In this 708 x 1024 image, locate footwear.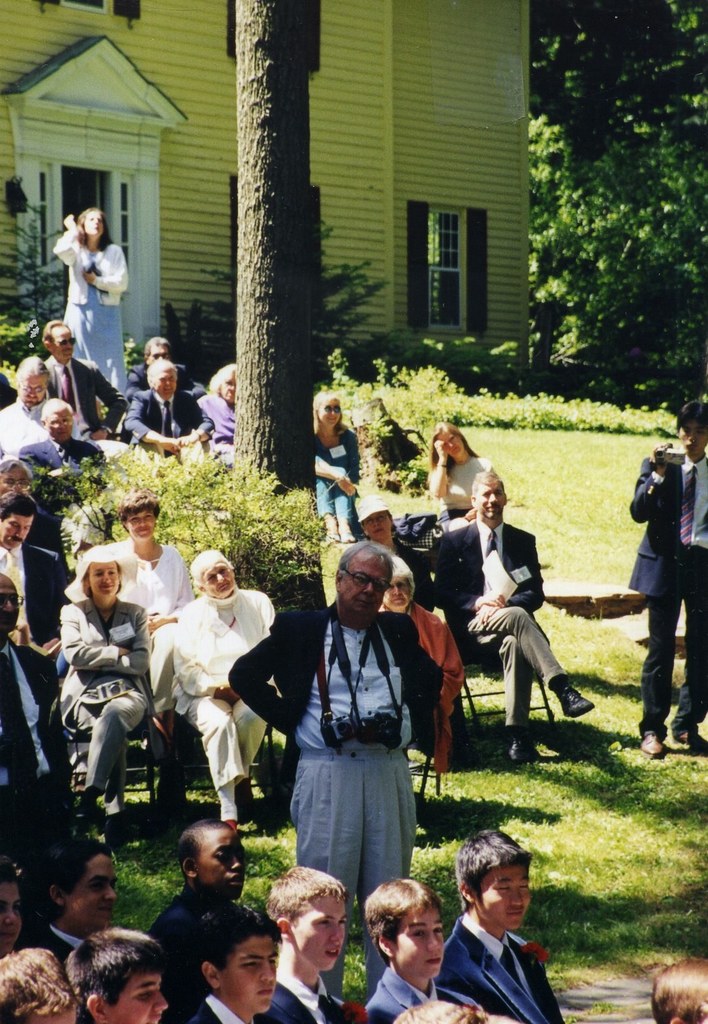
Bounding box: <region>502, 733, 532, 765</region>.
